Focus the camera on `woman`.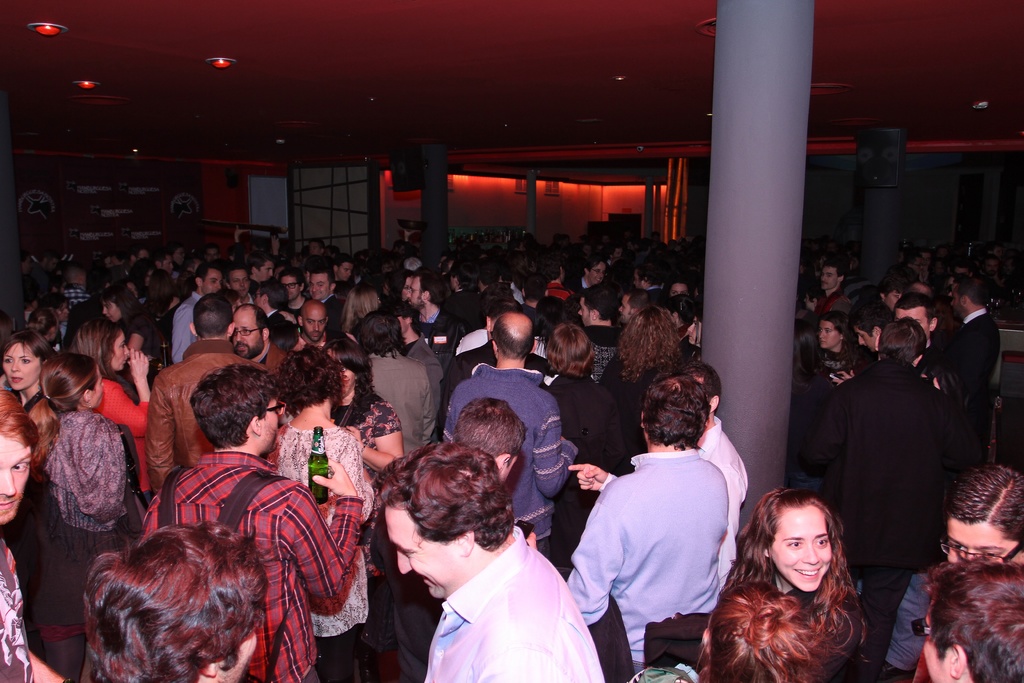
Focus region: 697 481 898 682.
